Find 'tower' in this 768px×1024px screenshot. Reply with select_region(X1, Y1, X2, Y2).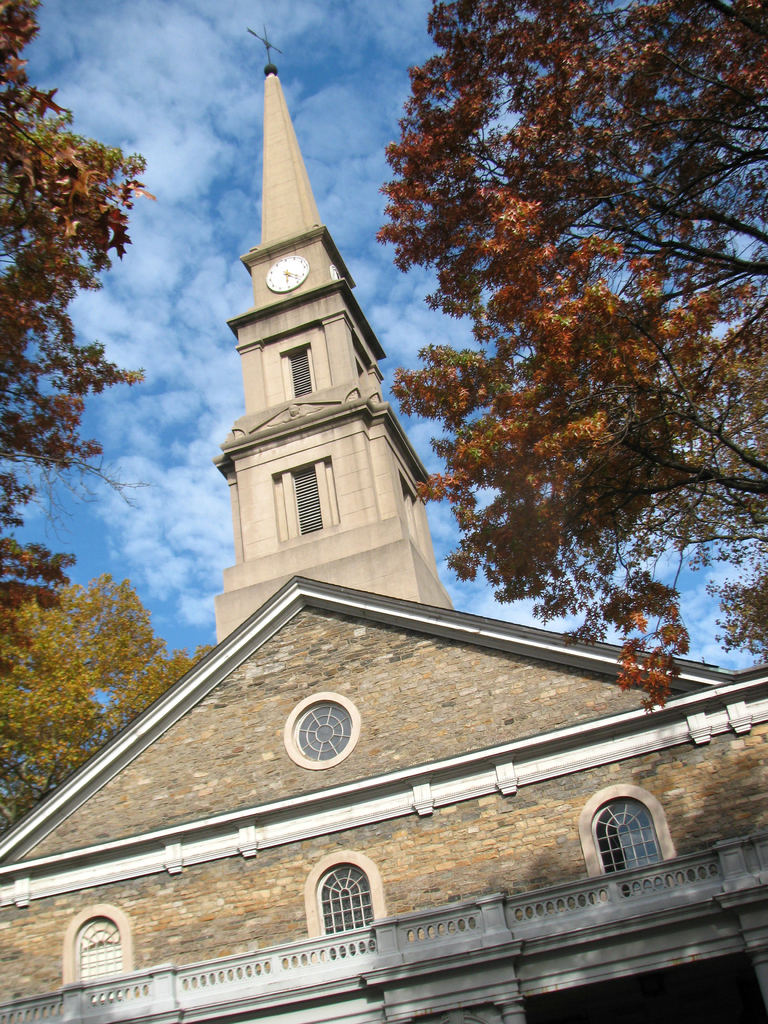
select_region(200, 22, 444, 626).
